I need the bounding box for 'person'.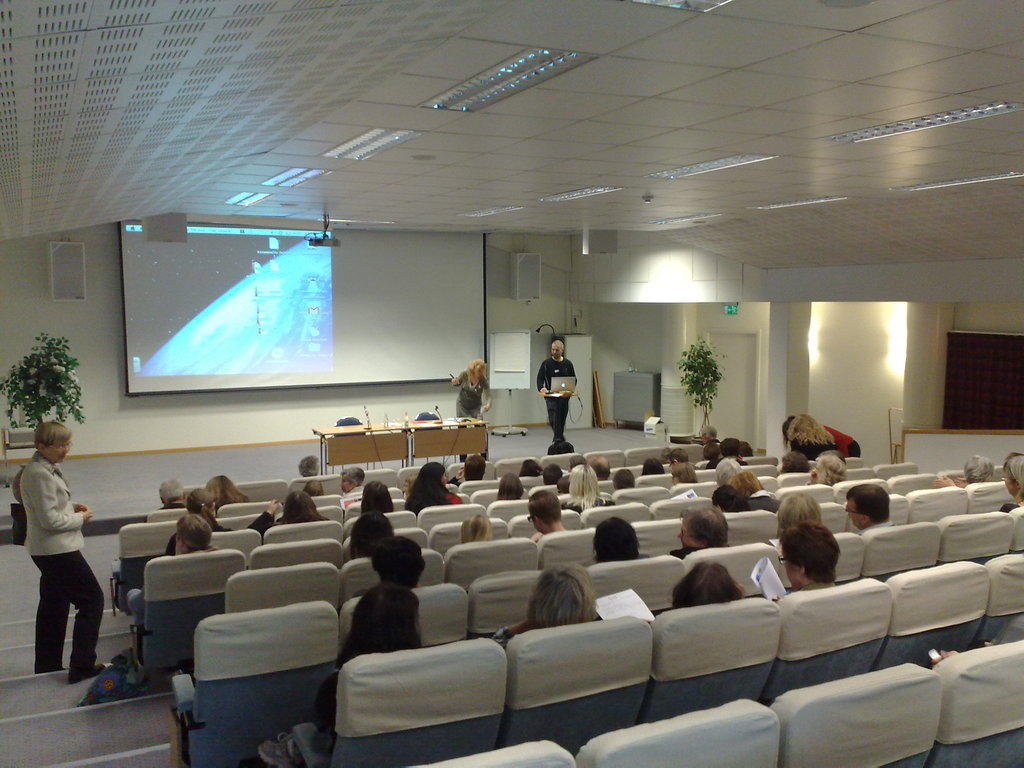
Here it is: x1=254 y1=584 x2=426 y2=767.
